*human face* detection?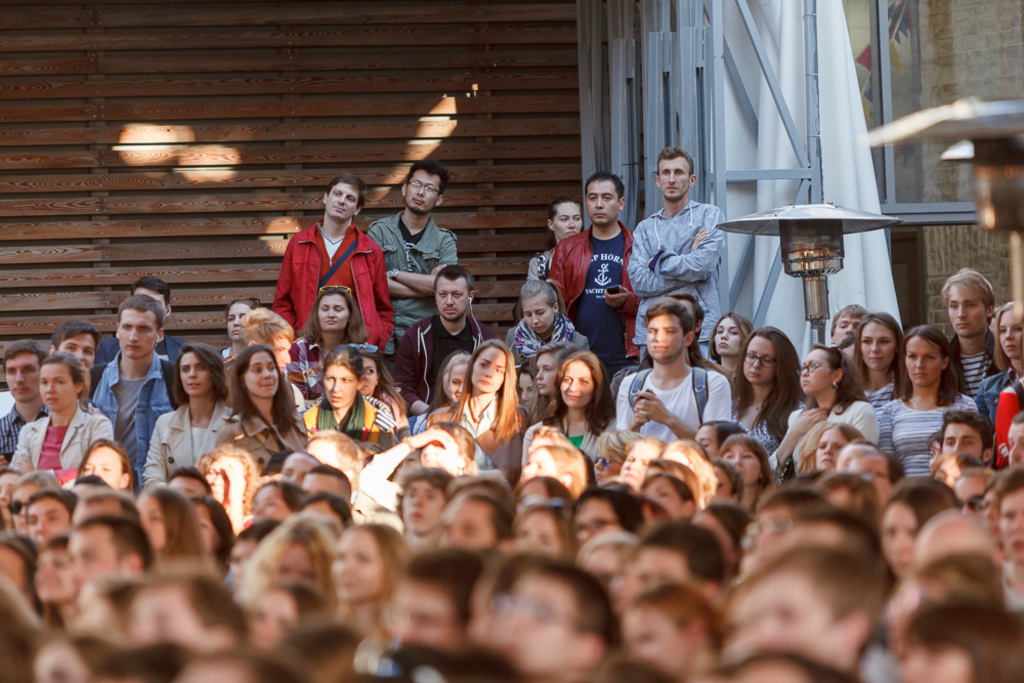
561 362 594 411
